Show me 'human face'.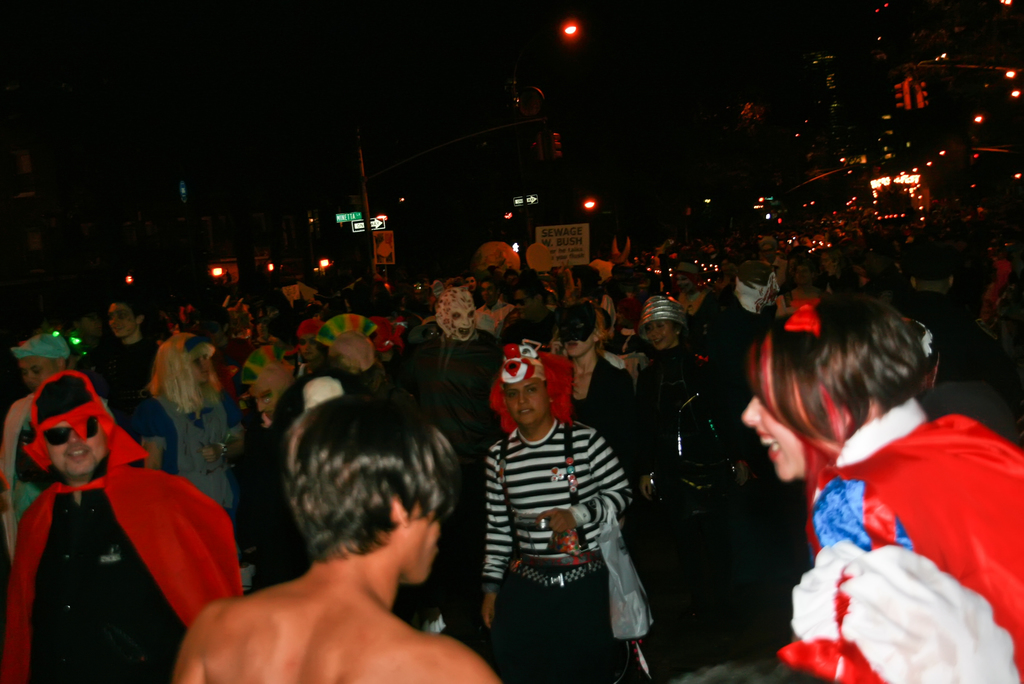
'human face' is here: (left=463, top=276, right=476, bottom=293).
